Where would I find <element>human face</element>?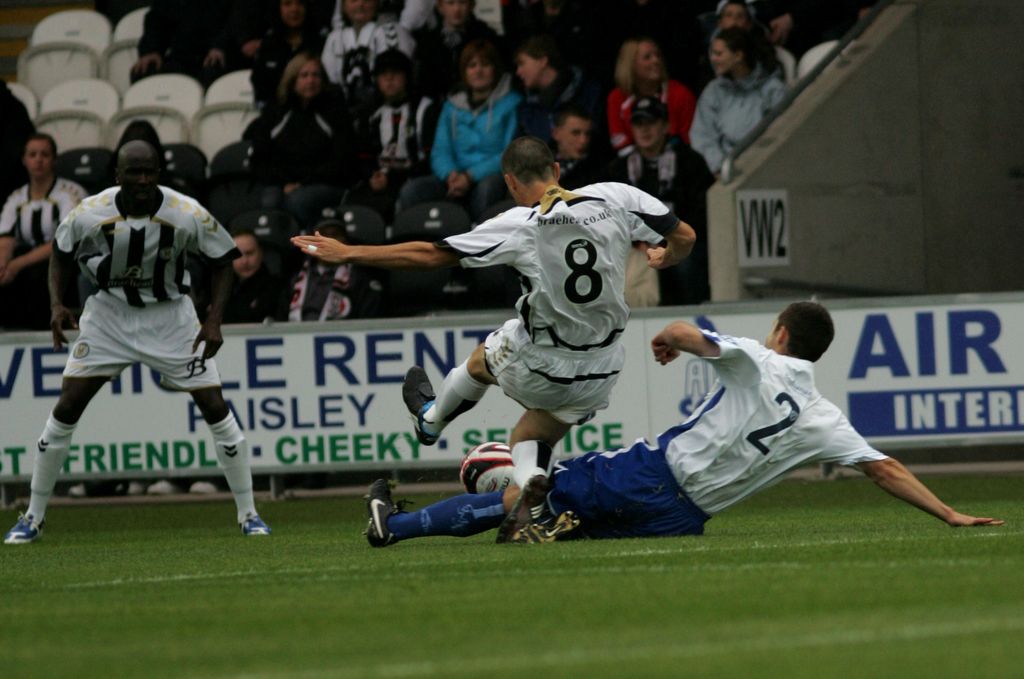
At bbox=(282, 1, 306, 24).
